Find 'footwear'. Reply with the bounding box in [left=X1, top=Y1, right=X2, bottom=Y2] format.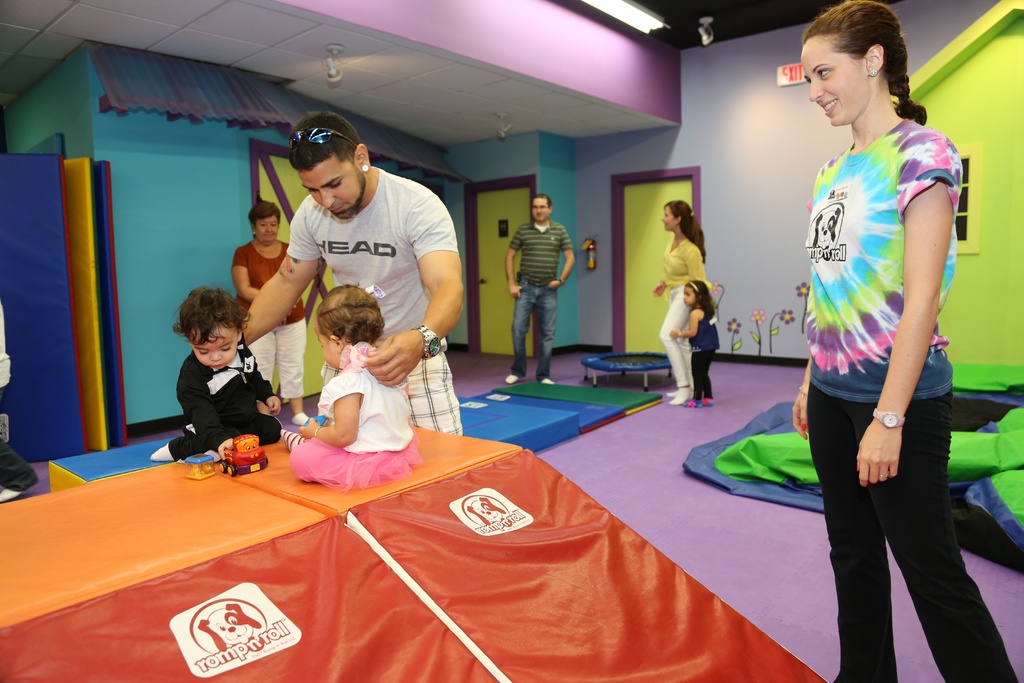
[left=664, top=386, right=689, bottom=399].
